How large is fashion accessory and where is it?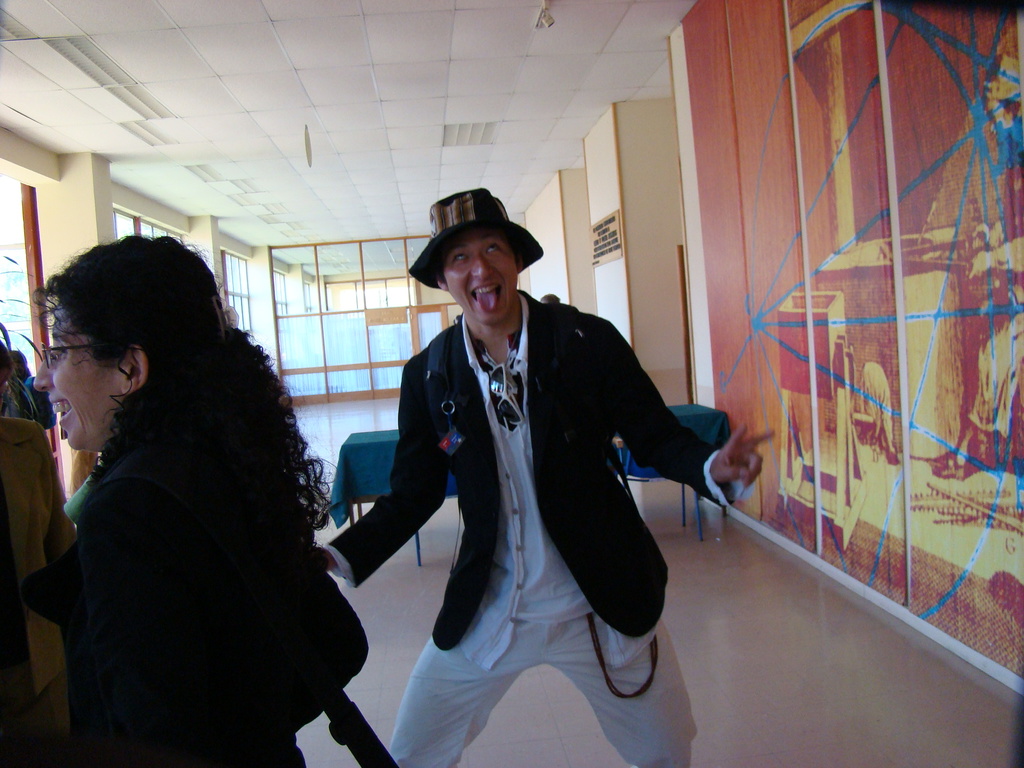
Bounding box: left=473, top=314, right=522, bottom=369.
